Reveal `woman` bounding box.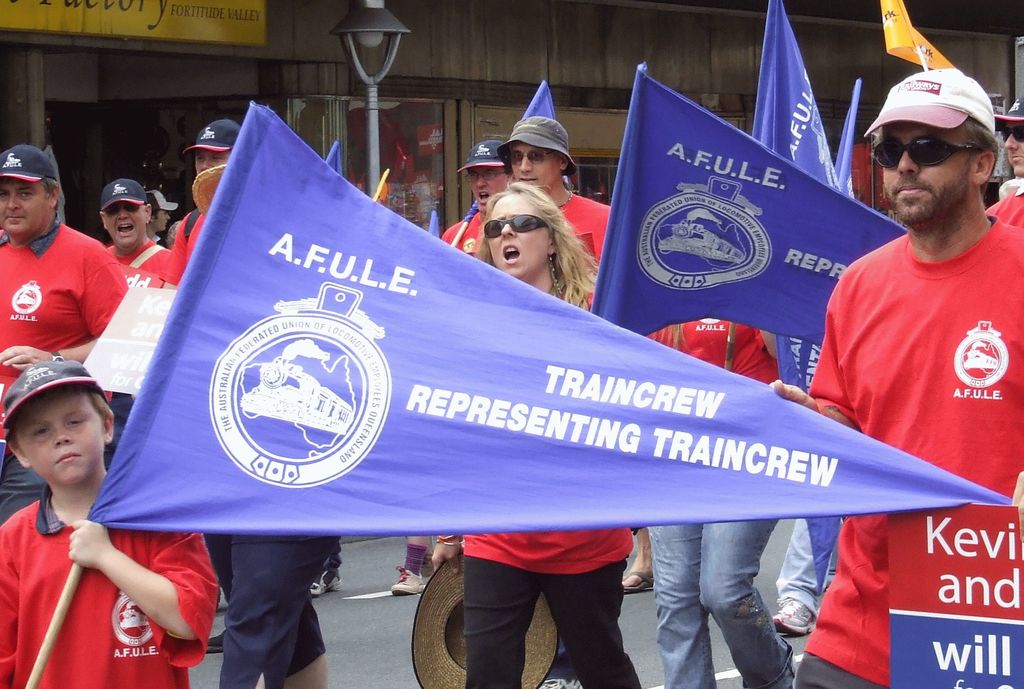
Revealed: pyautogui.locateOnScreen(474, 181, 652, 688).
